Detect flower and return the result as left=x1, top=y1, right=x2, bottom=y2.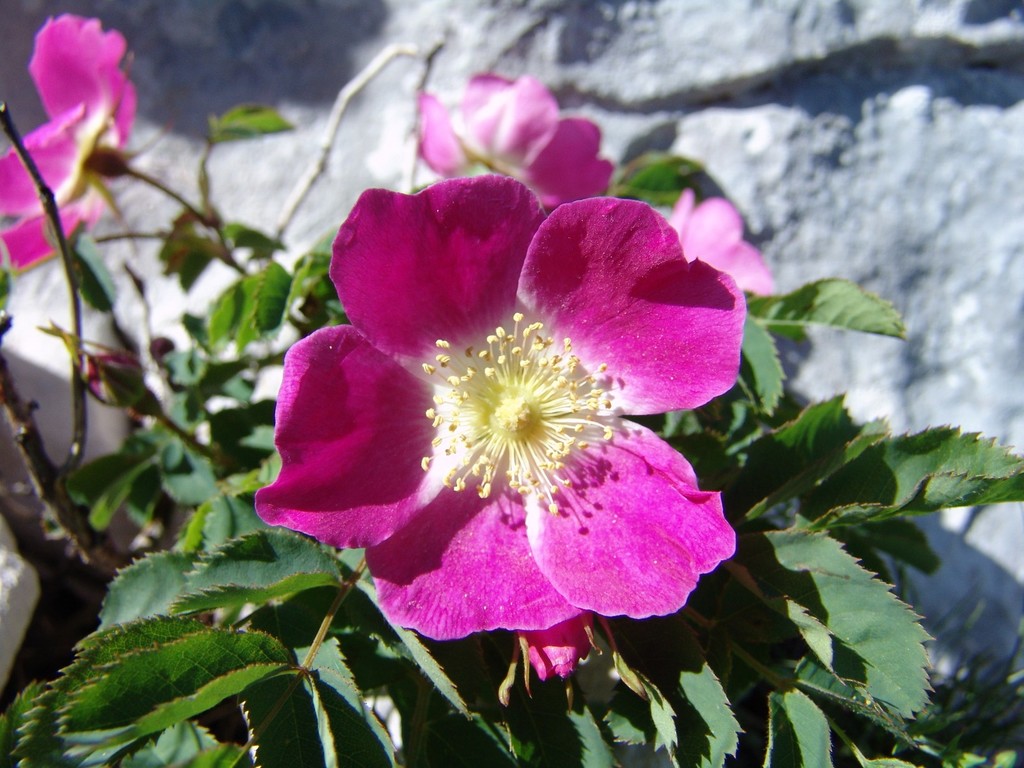
left=423, top=73, right=615, bottom=201.
